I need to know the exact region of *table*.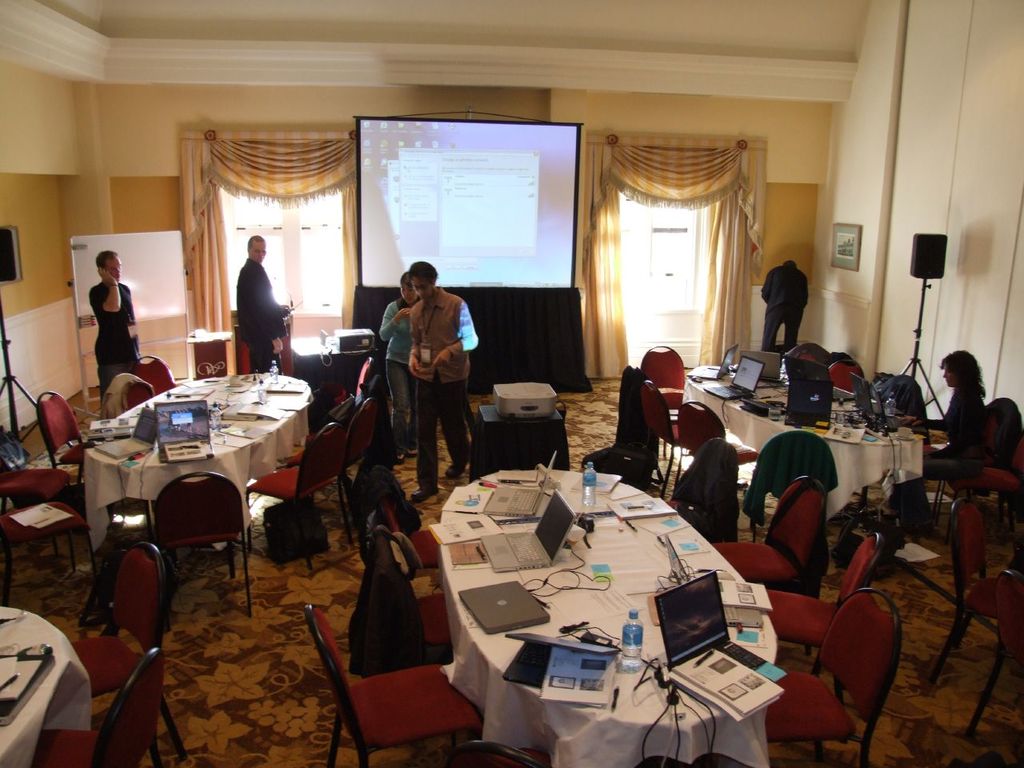
Region: (left=471, top=402, right=569, bottom=482).
